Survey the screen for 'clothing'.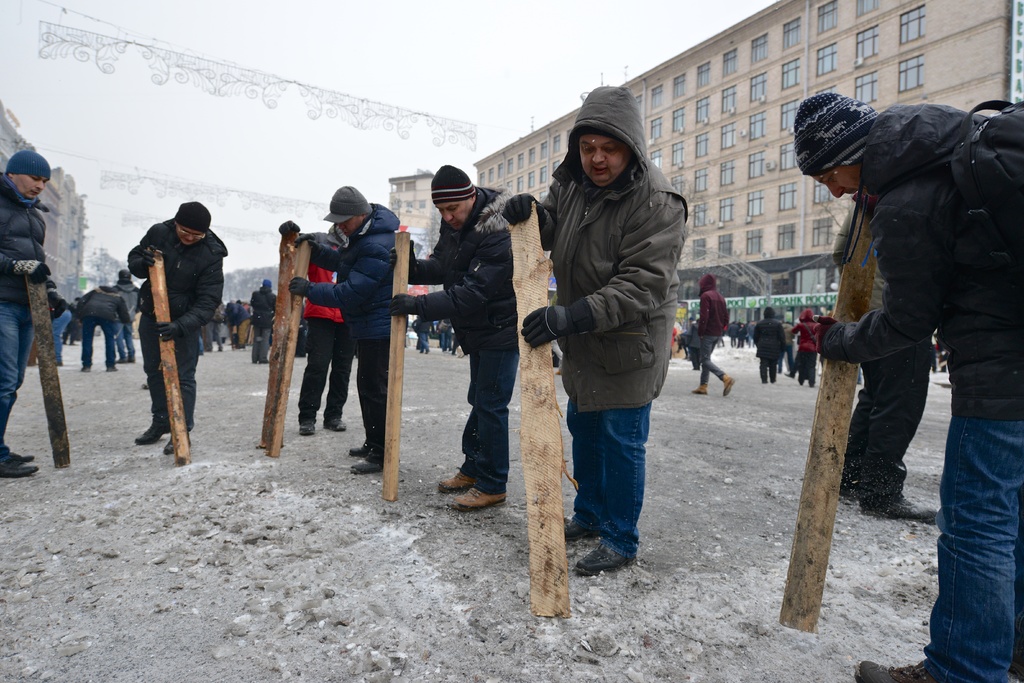
Survey found: detection(97, 265, 136, 361).
